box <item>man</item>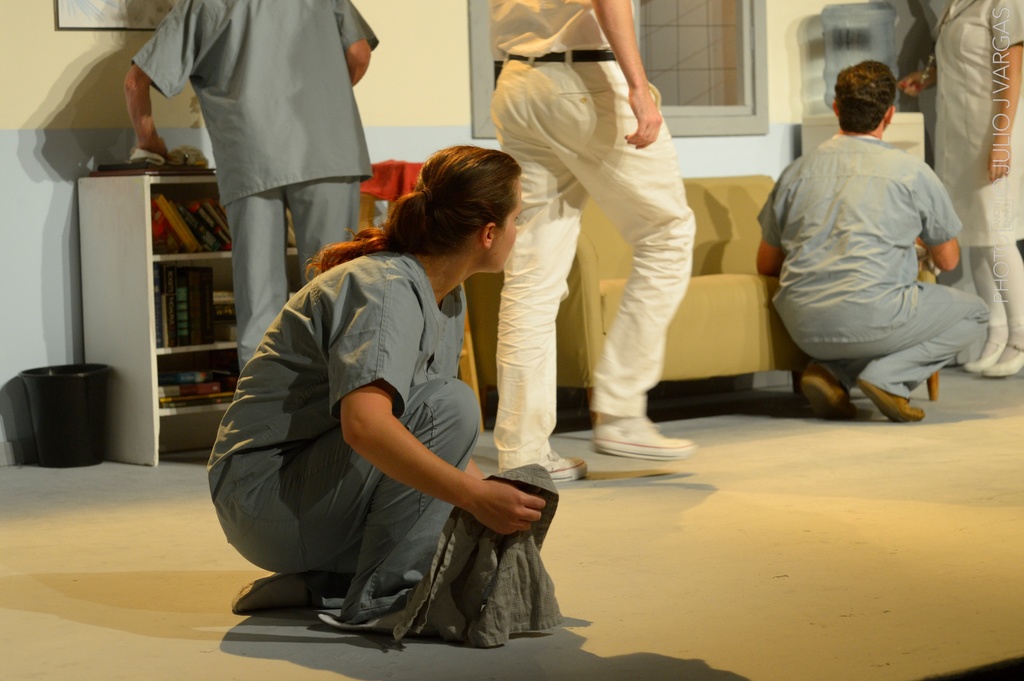
<region>753, 63, 999, 433</region>
